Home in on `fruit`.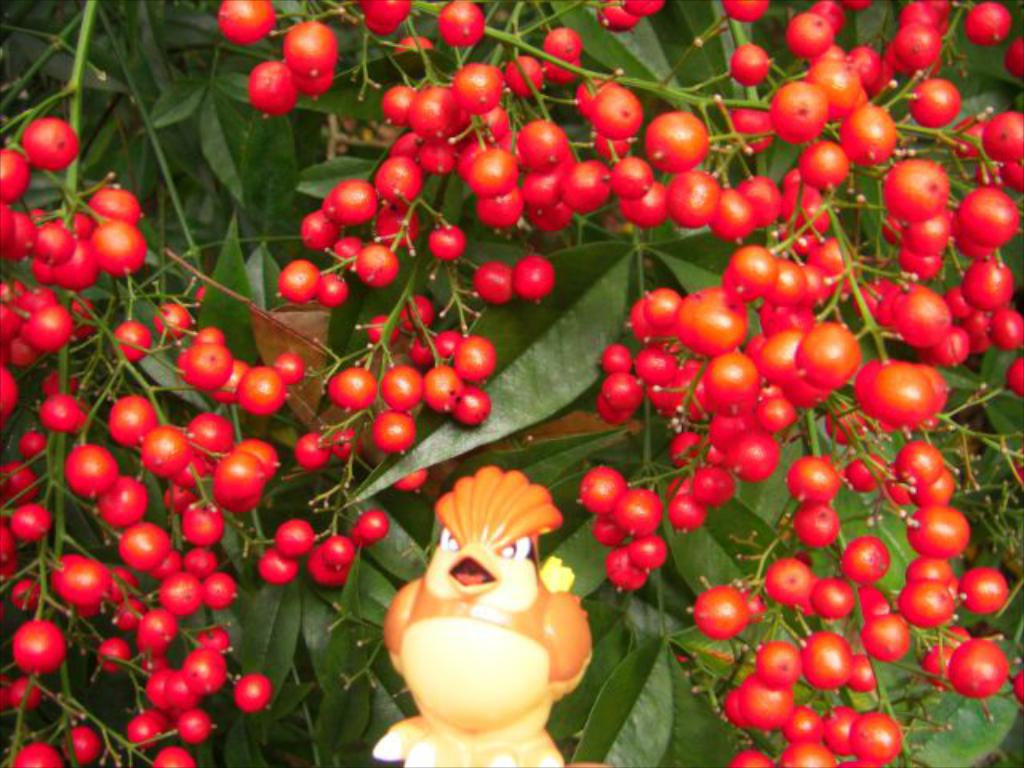
Homed in at bbox=[469, 259, 514, 302].
